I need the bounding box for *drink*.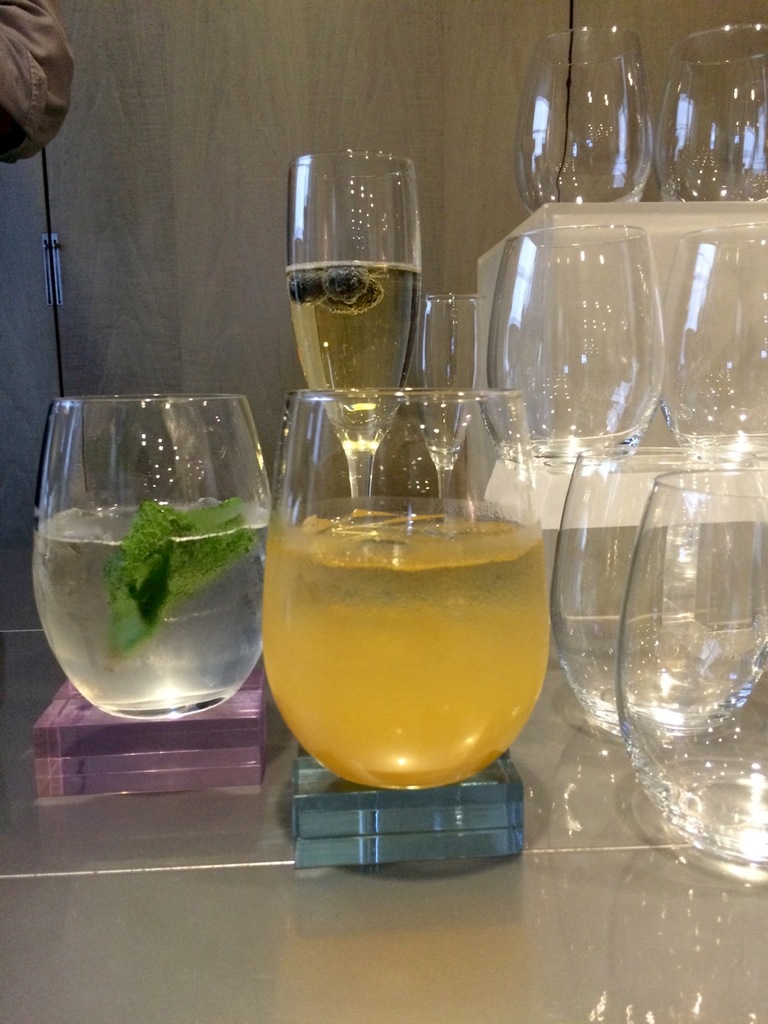
Here it is: {"x1": 282, "y1": 258, "x2": 422, "y2": 451}.
